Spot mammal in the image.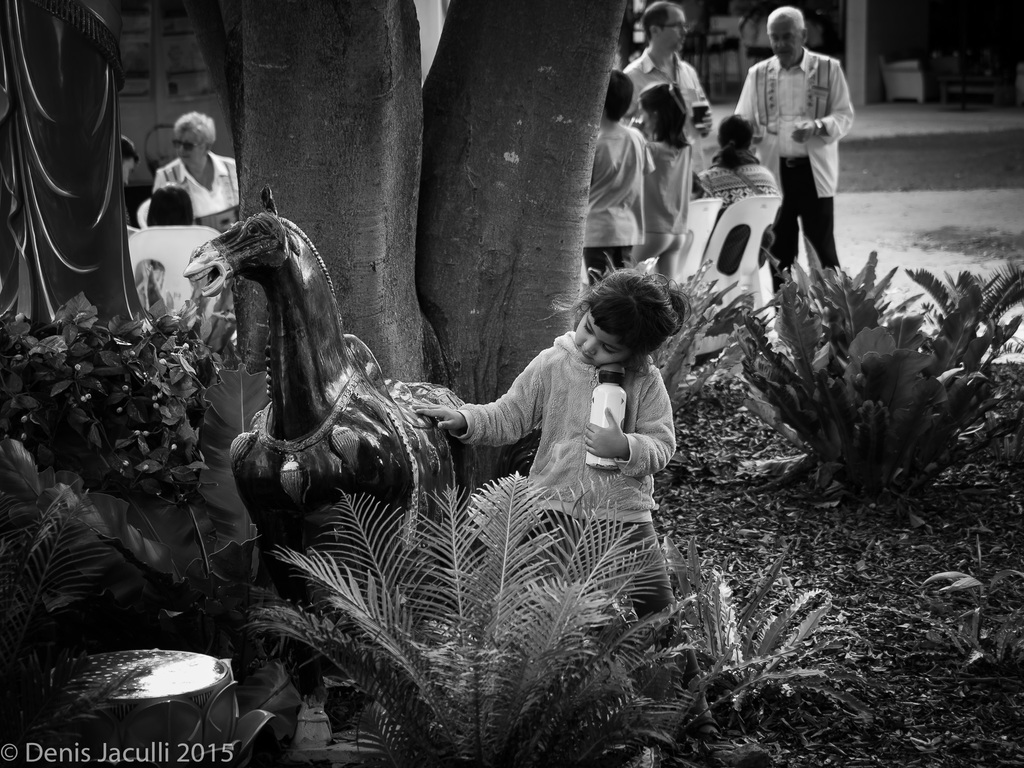
mammal found at 402,281,701,601.
